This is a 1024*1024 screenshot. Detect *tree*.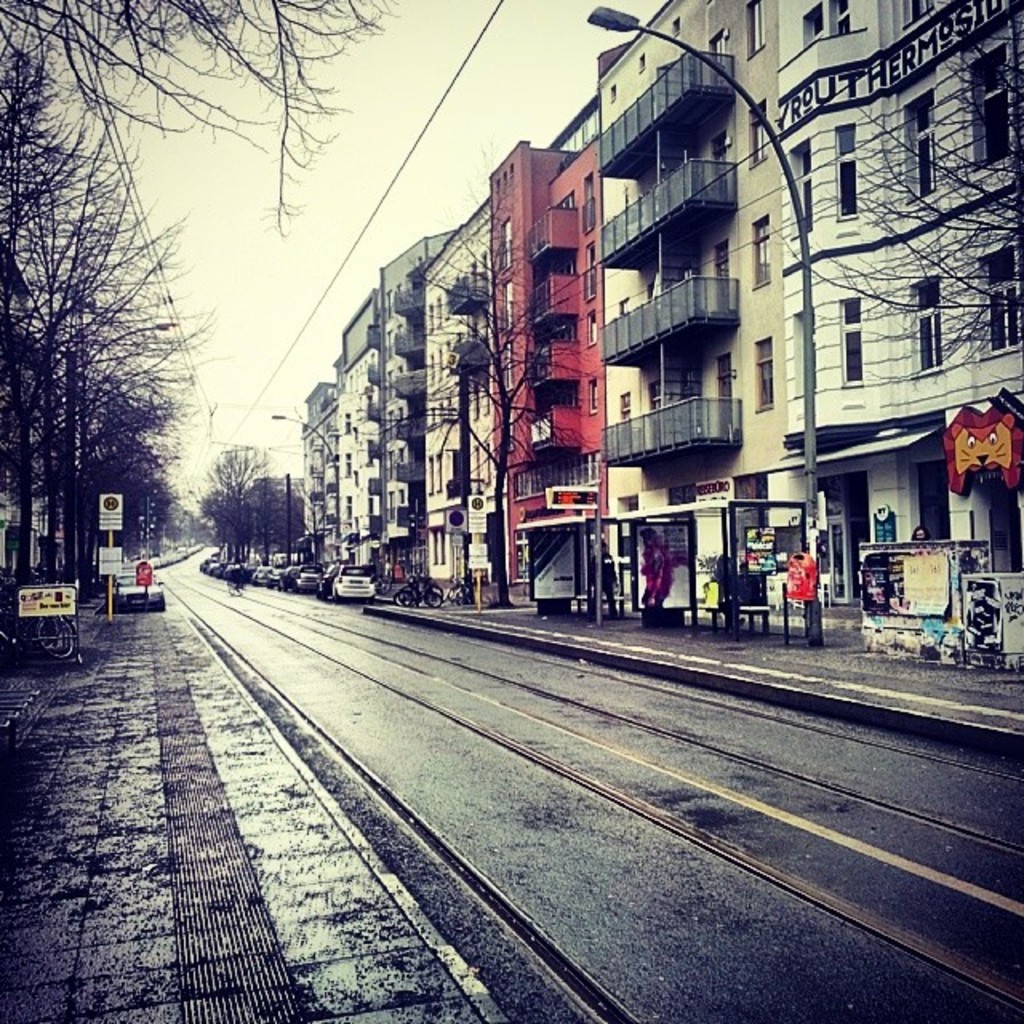
768/0/1022/378.
